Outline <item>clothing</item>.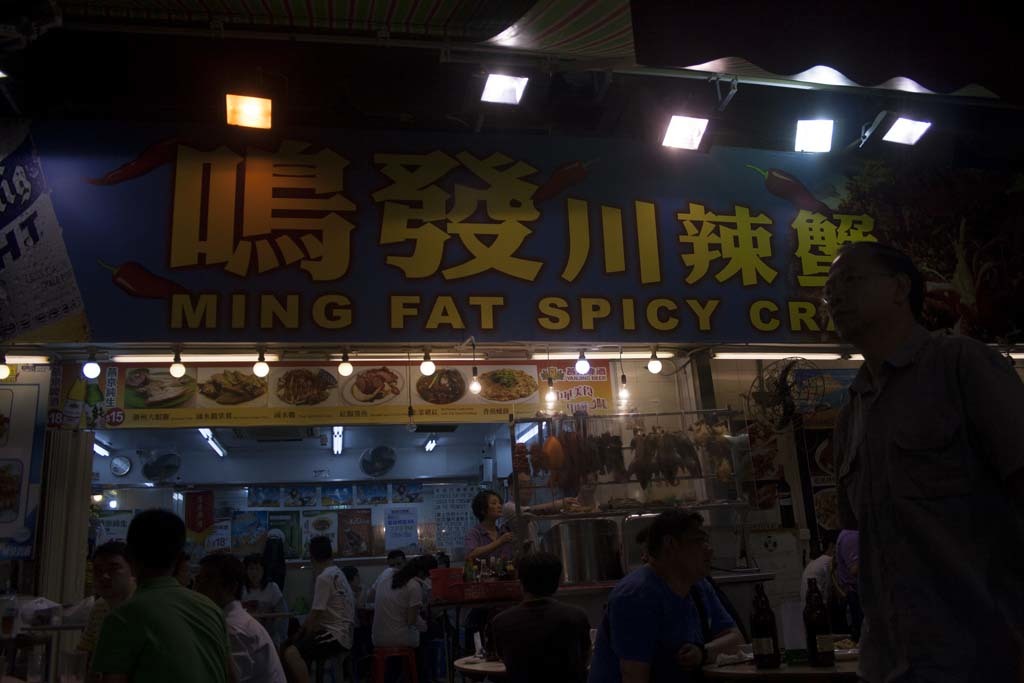
Outline: <bbox>467, 522, 515, 584</bbox>.
